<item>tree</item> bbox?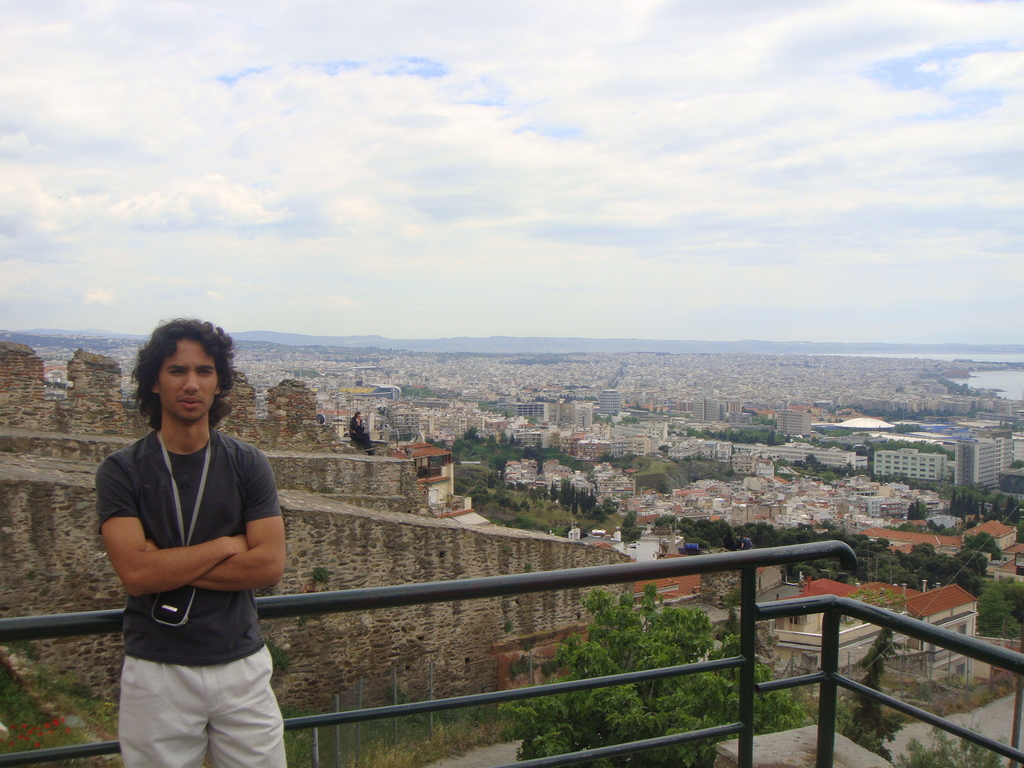
(652,512,676,532)
